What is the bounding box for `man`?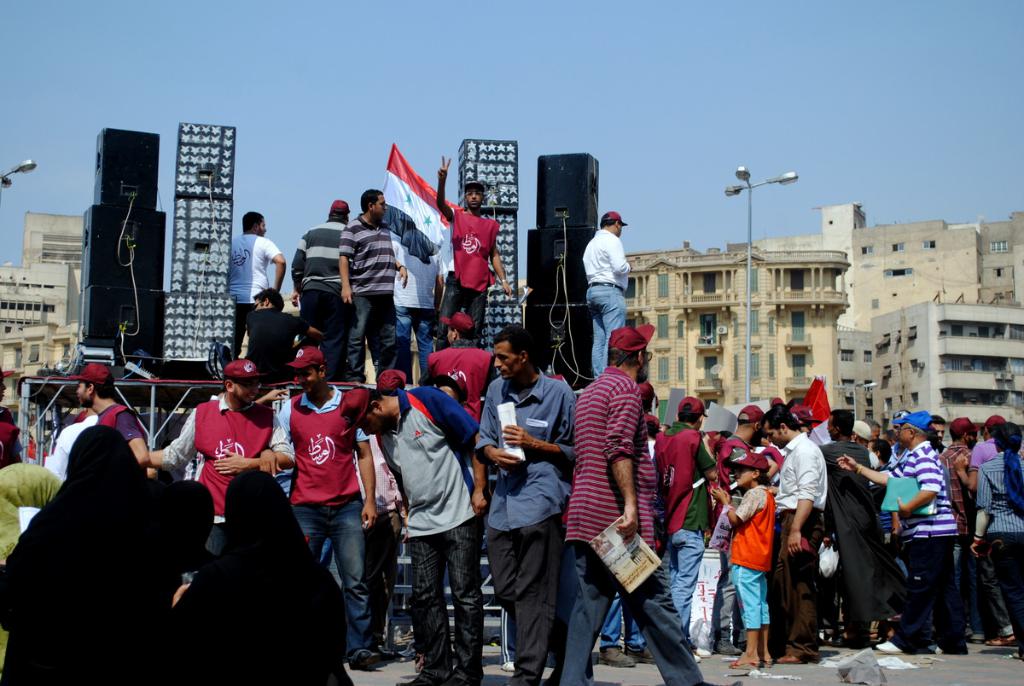
box=[475, 323, 577, 685].
